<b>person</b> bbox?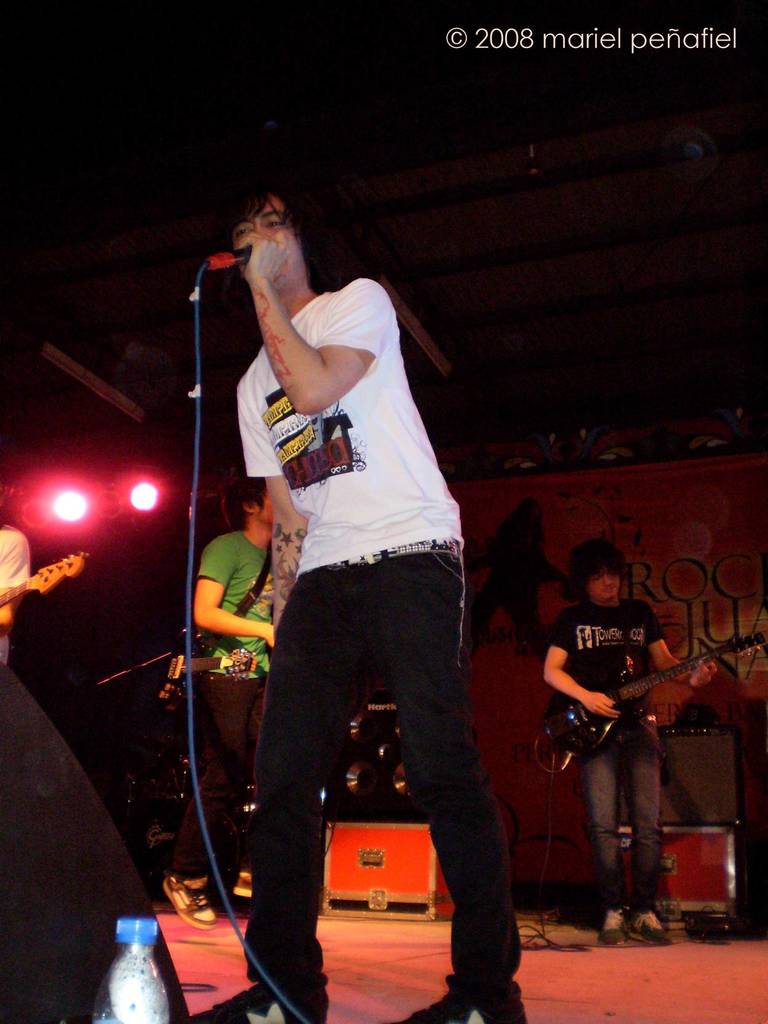
<region>163, 471, 271, 929</region>
